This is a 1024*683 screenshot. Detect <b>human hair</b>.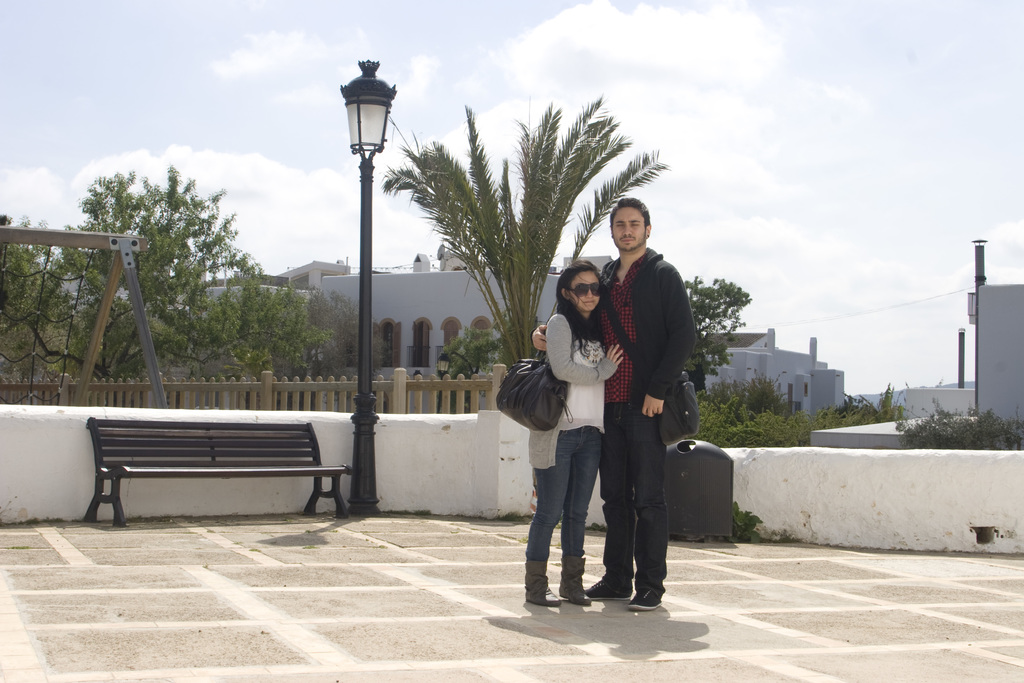
(548, 259, 608, 345).
